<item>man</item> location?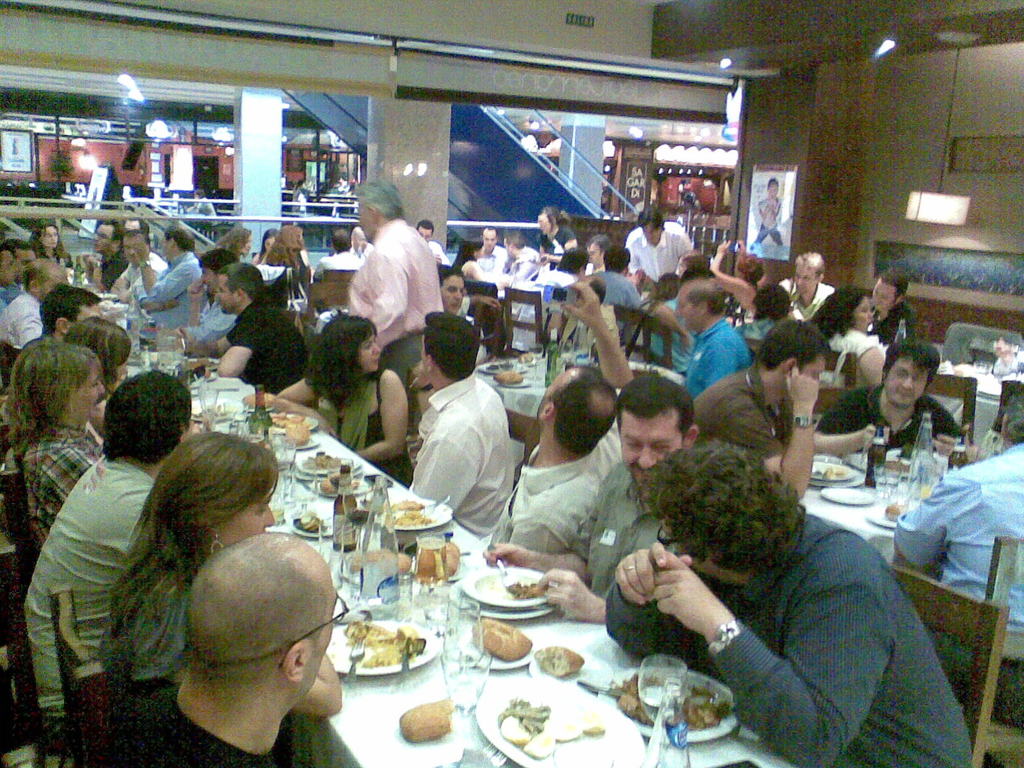
[x1=109, y1=527, x2=338, y2=767]
